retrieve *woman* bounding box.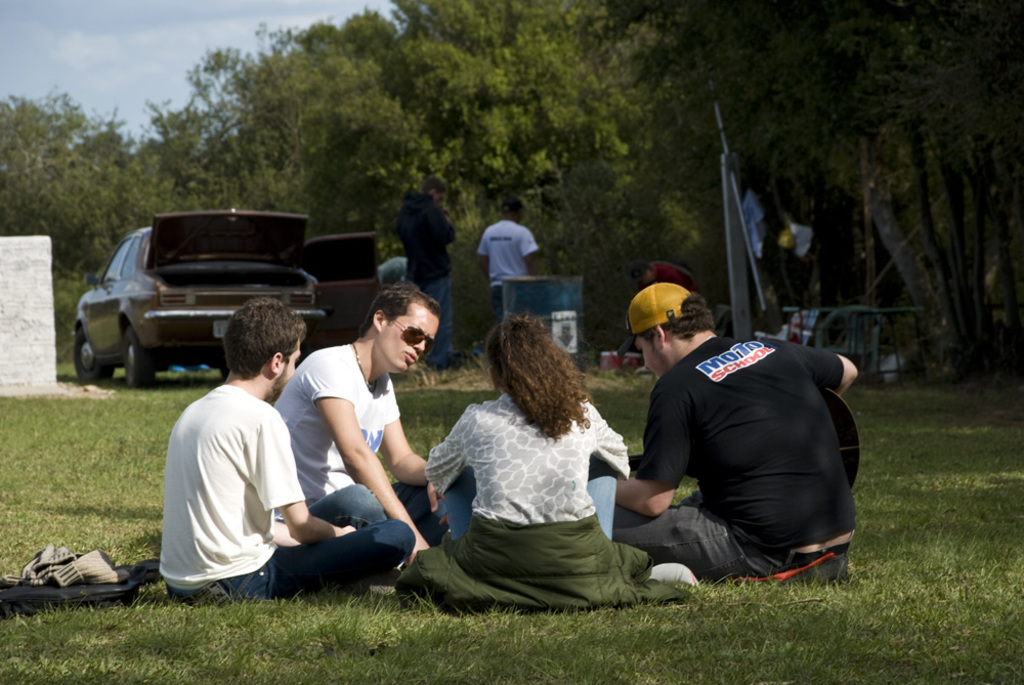
Bounding box: 395/322/692/622.
